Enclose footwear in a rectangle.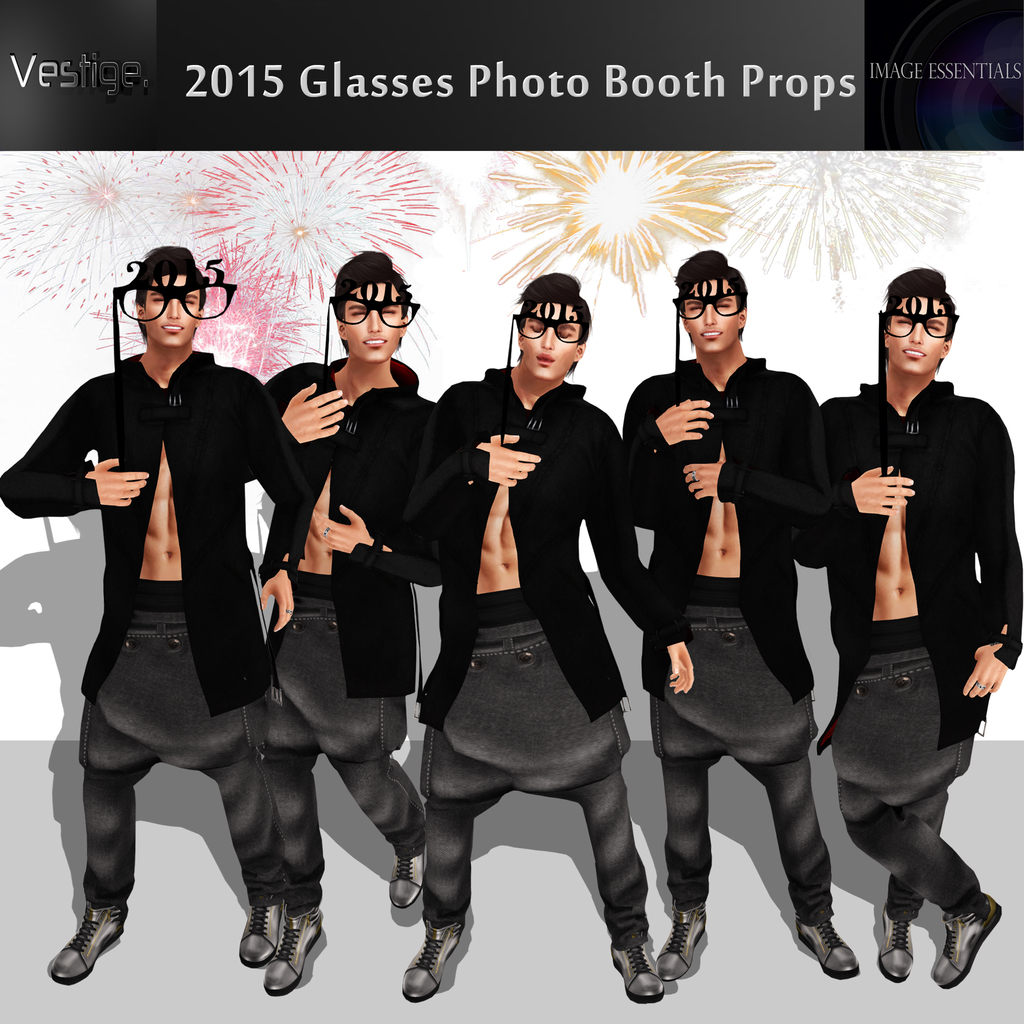
box=[239, 898, 288, 966].
